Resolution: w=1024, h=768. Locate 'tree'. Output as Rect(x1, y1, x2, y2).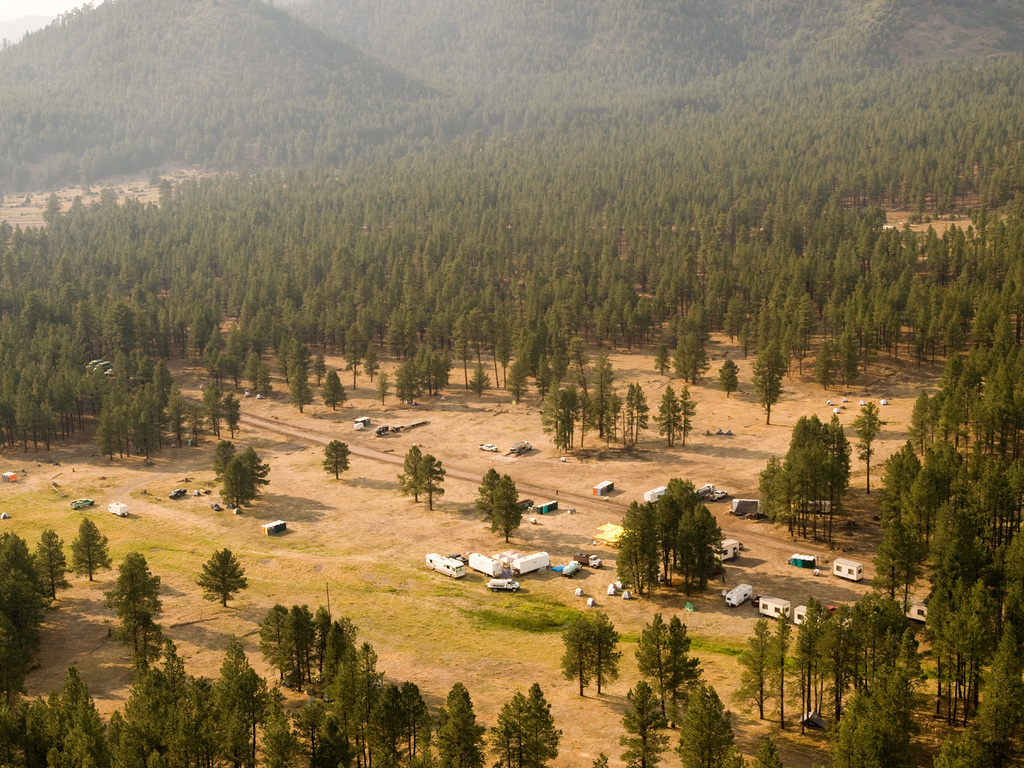
Rect(234, 451, 272, 483).
